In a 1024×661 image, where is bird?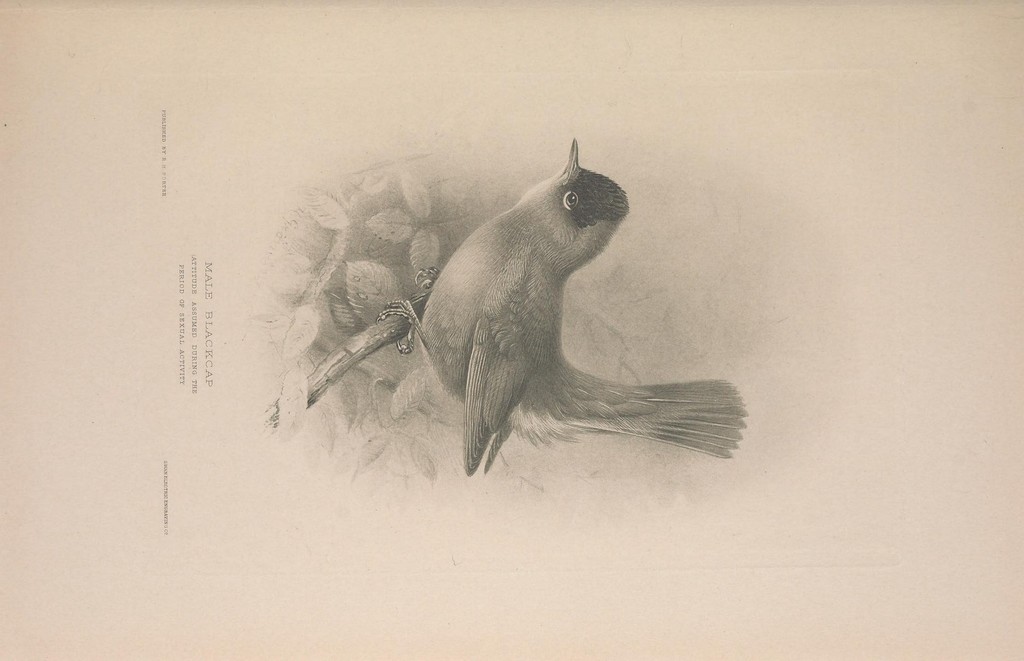
l=383, t=134, r=741, b=471.
